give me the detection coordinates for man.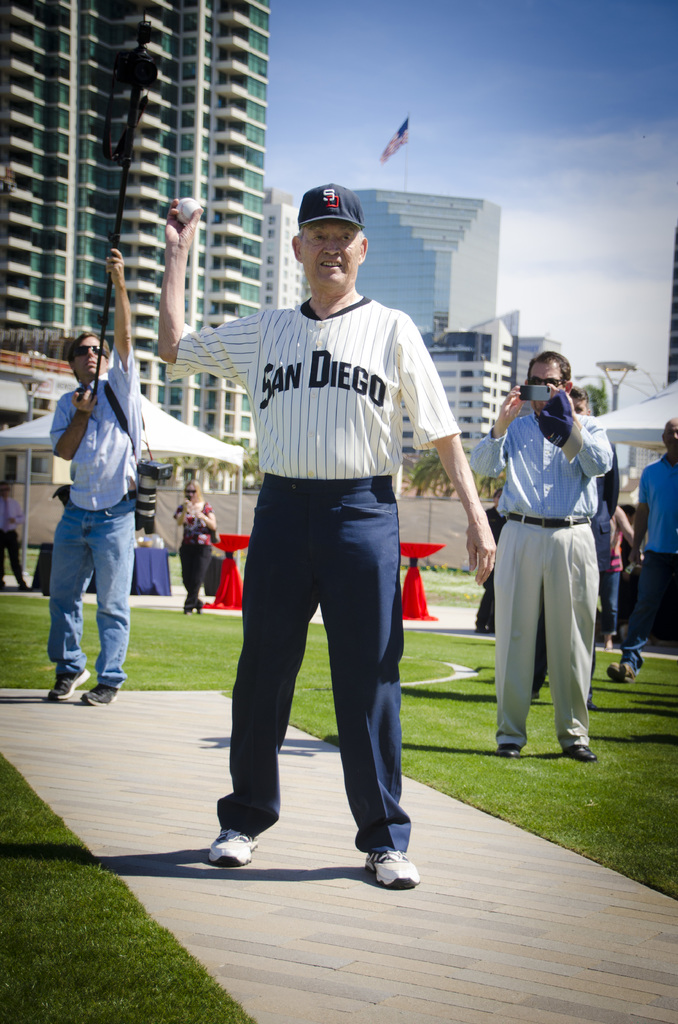
bbox(44, 247, 140, 708).
